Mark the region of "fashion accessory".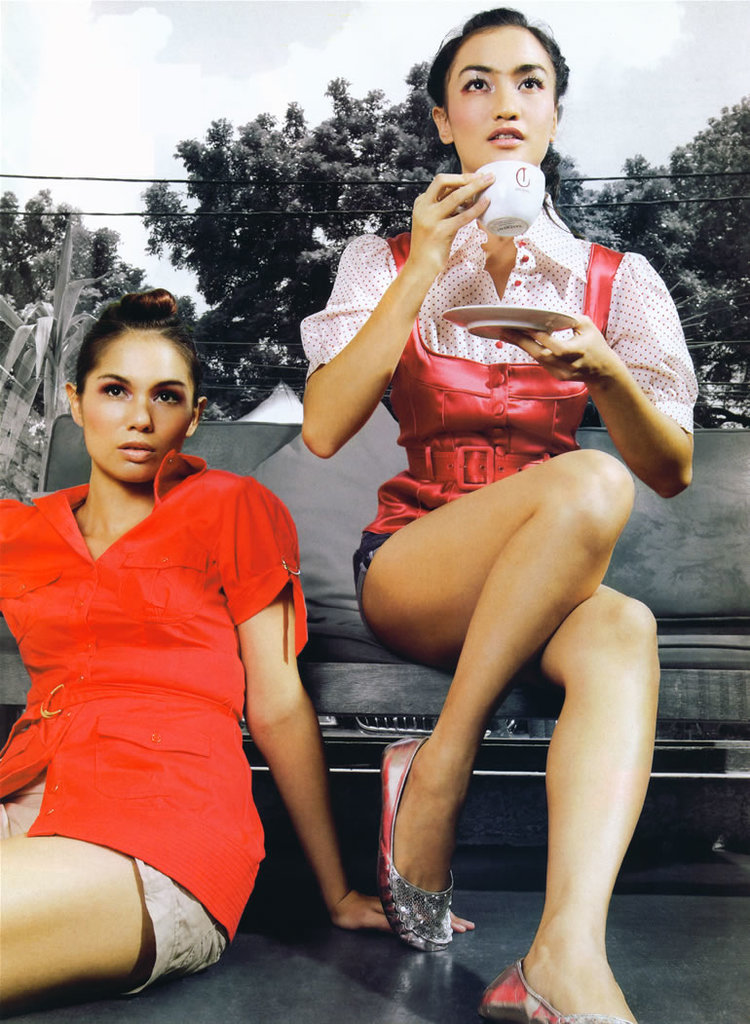
Region: locate(511, 952, 591, 1023).
